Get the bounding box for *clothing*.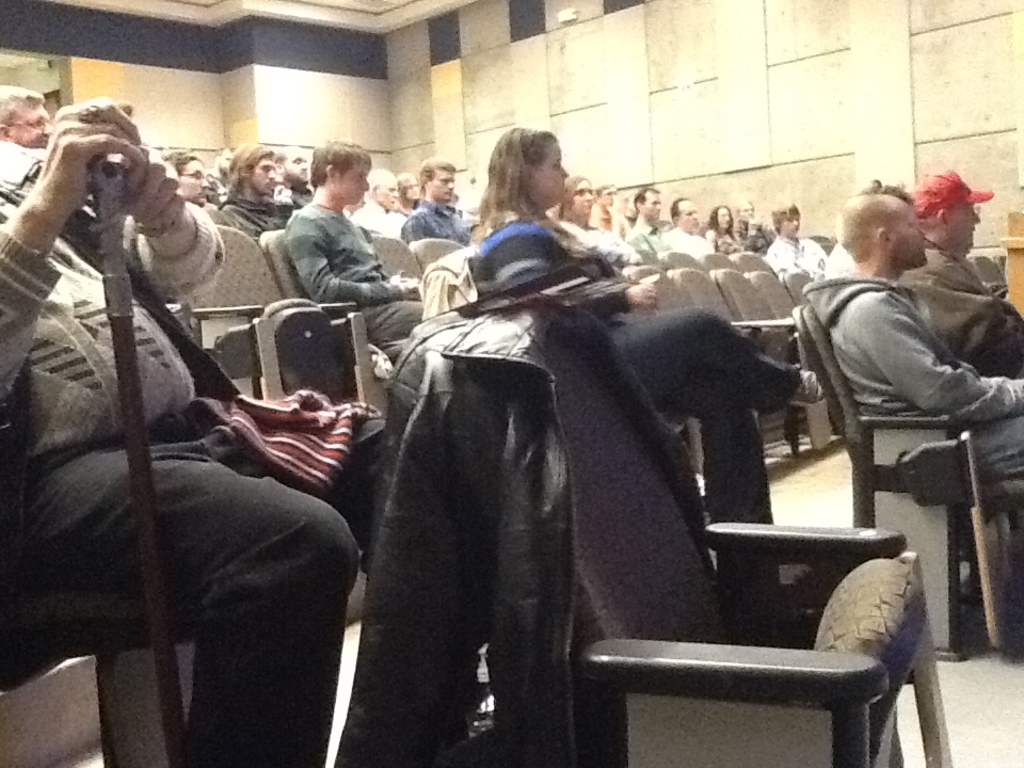
899, 253, 1023, 384.
